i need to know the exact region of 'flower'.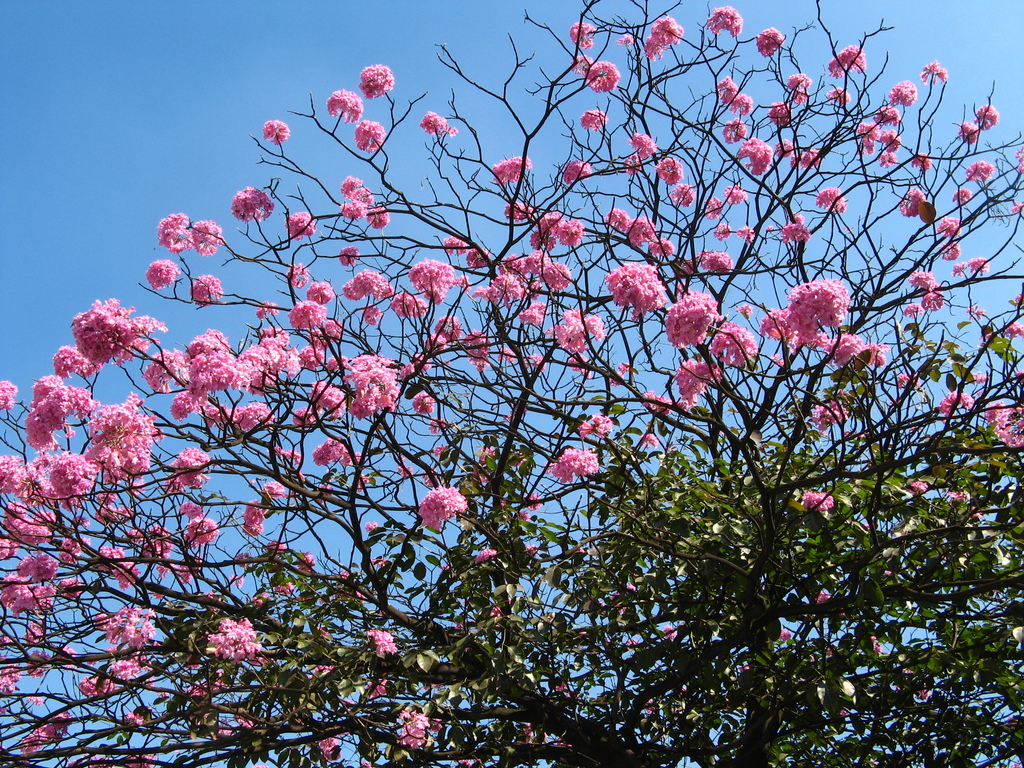
Region: region(1011, 198, 1023, 216).
